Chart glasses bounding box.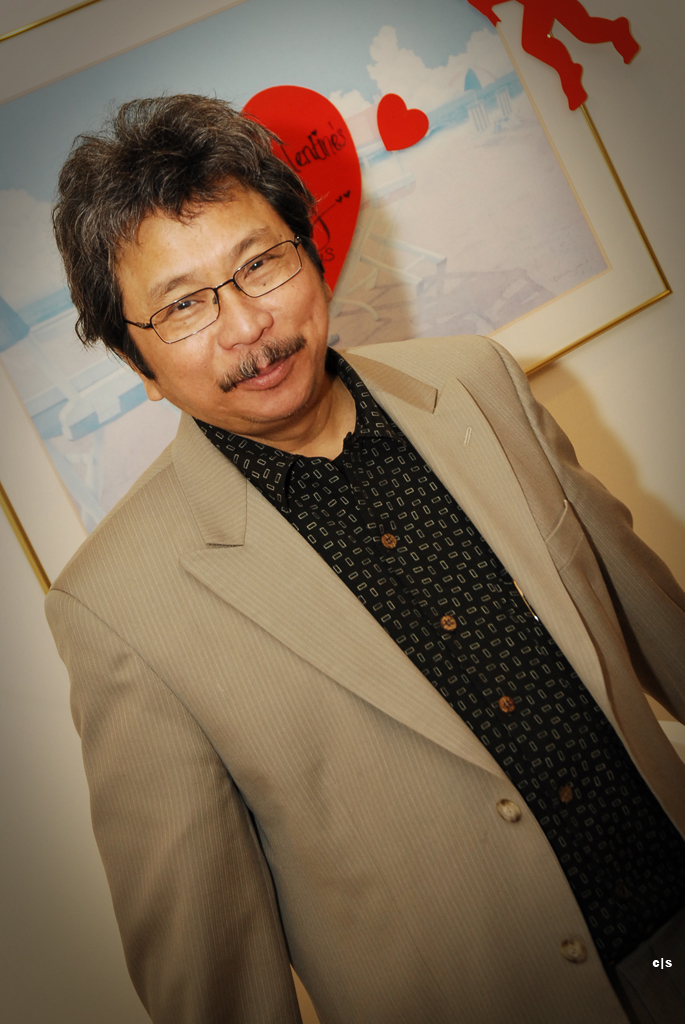
Charted: (110, 229, 323, 311).
